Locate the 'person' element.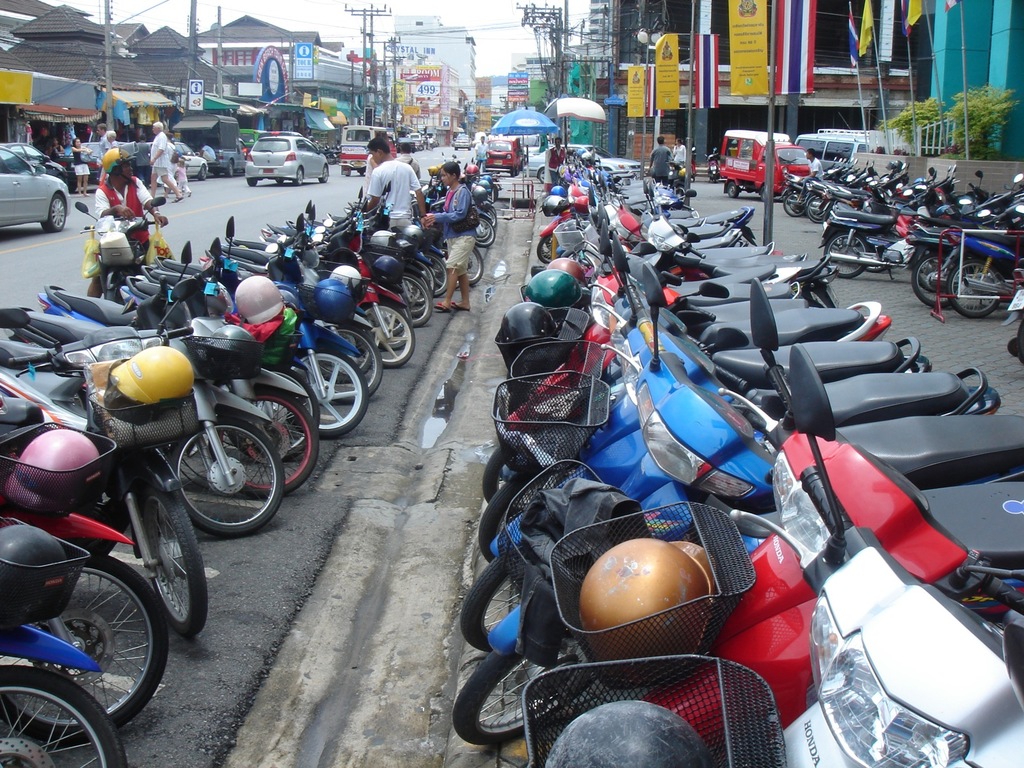
Element bbox: [545, 137, 566, 196].
